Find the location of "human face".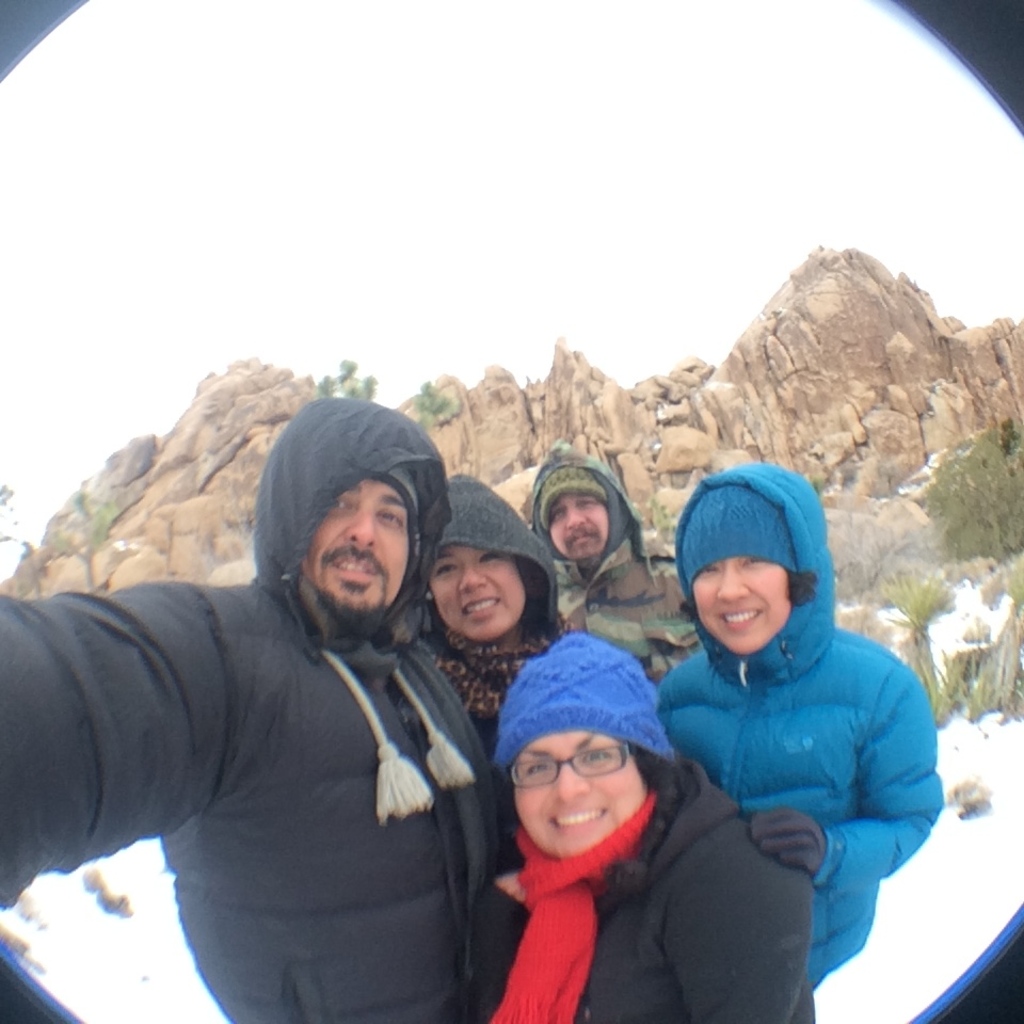
Location: left=547, top=496, right=610, bottom=553.
